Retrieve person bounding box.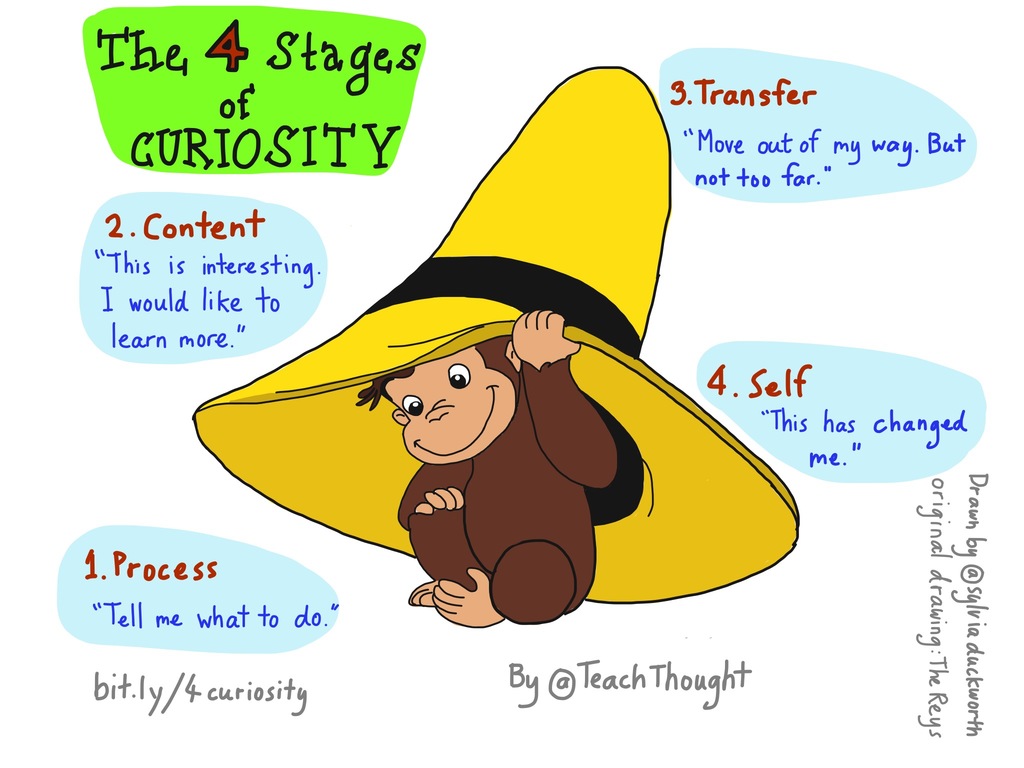
Bounding box: region(389, 302, 662, 635).
